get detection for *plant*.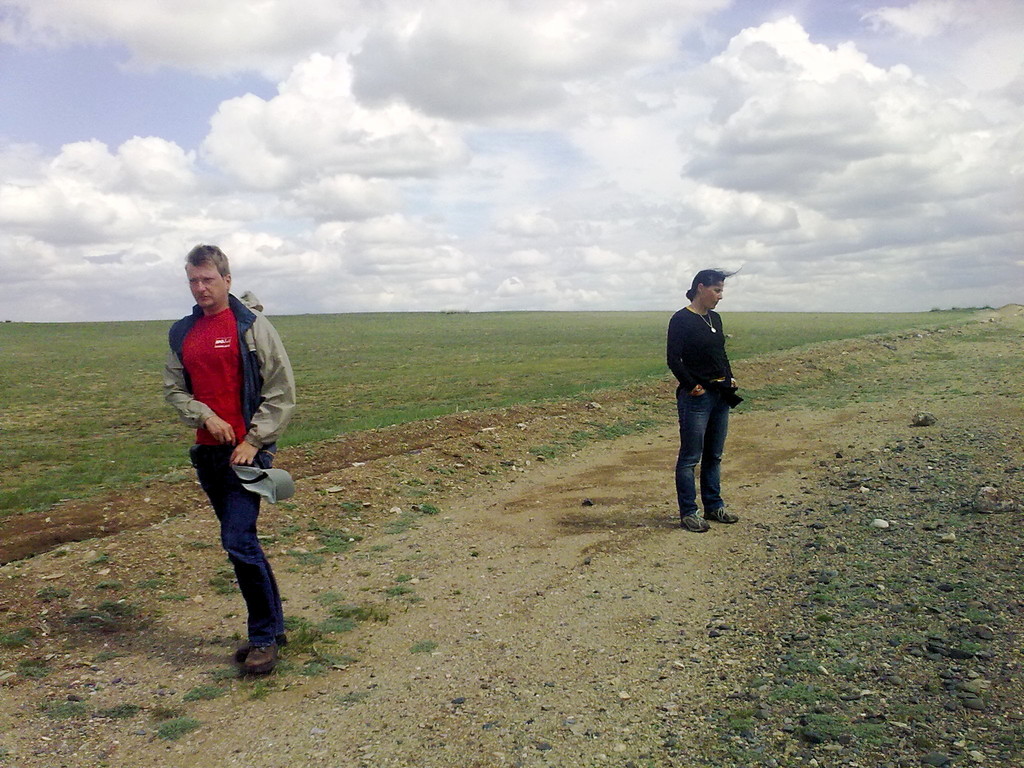
Detection: {"left": 410, "top": 636, "right": 440, "bottom": 655}.
